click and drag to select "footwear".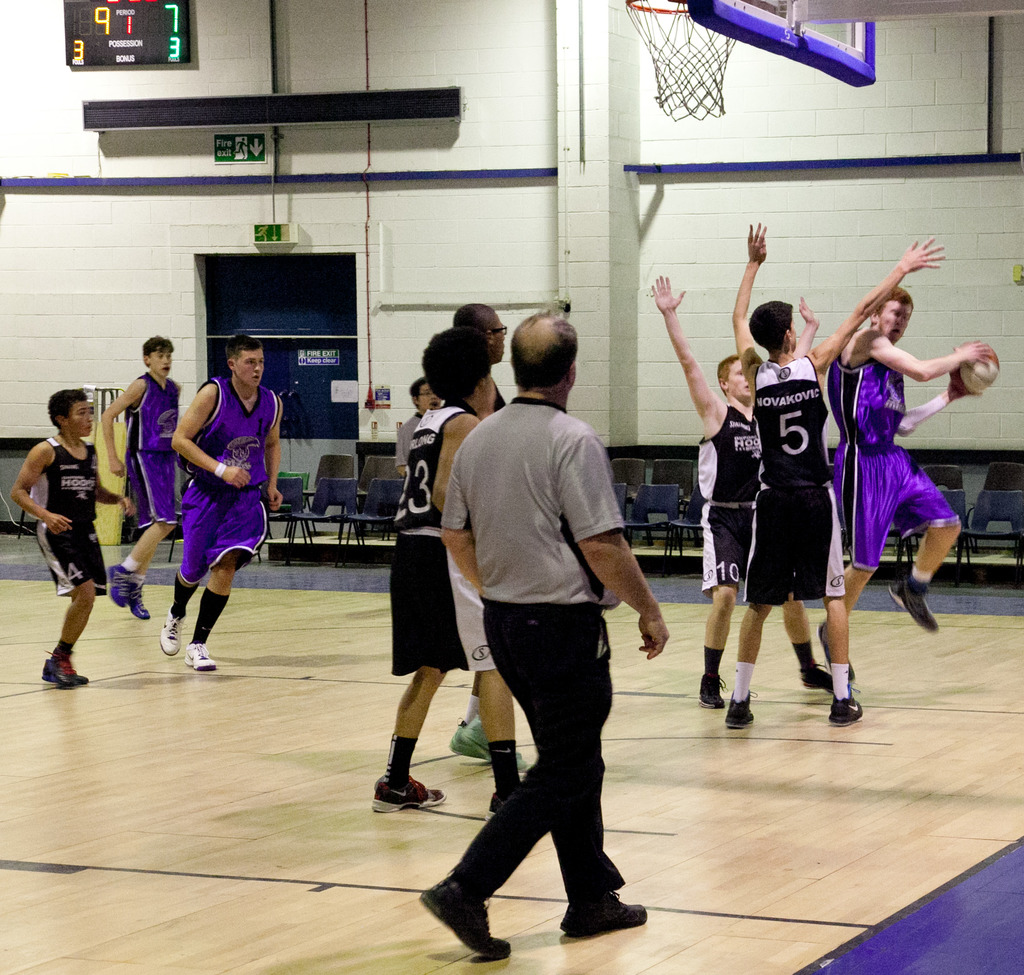
Selection: (left=47, top=649, right=79, bottom=691).
